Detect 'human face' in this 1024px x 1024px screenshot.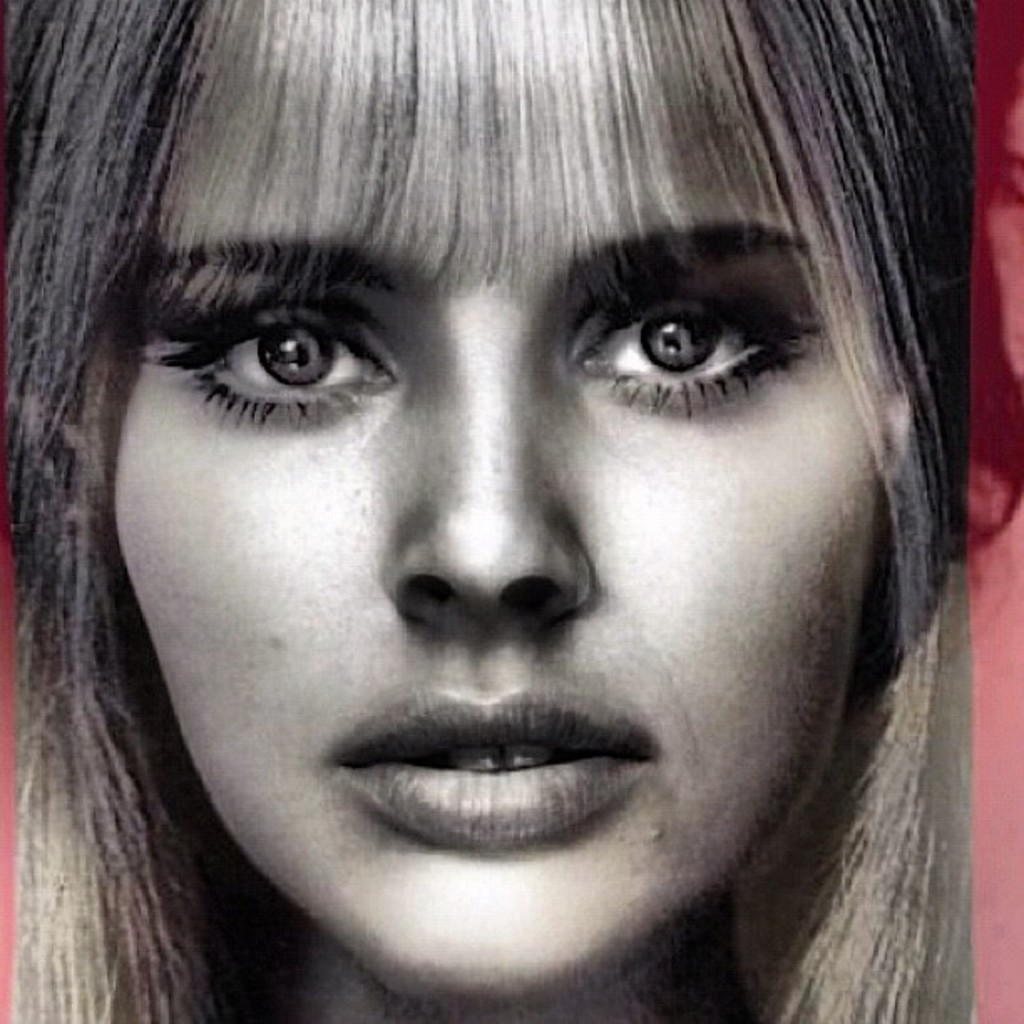
Detection: <bbox>115, 0, 883, 992</bbox>.
